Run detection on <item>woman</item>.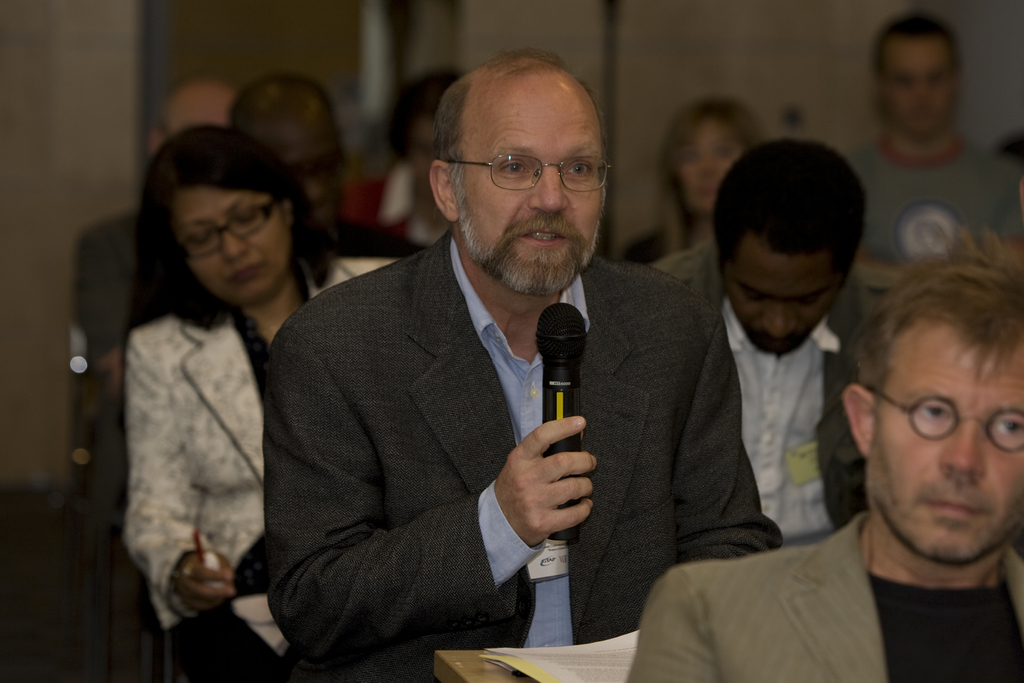
Result: 127/119/399/682.
